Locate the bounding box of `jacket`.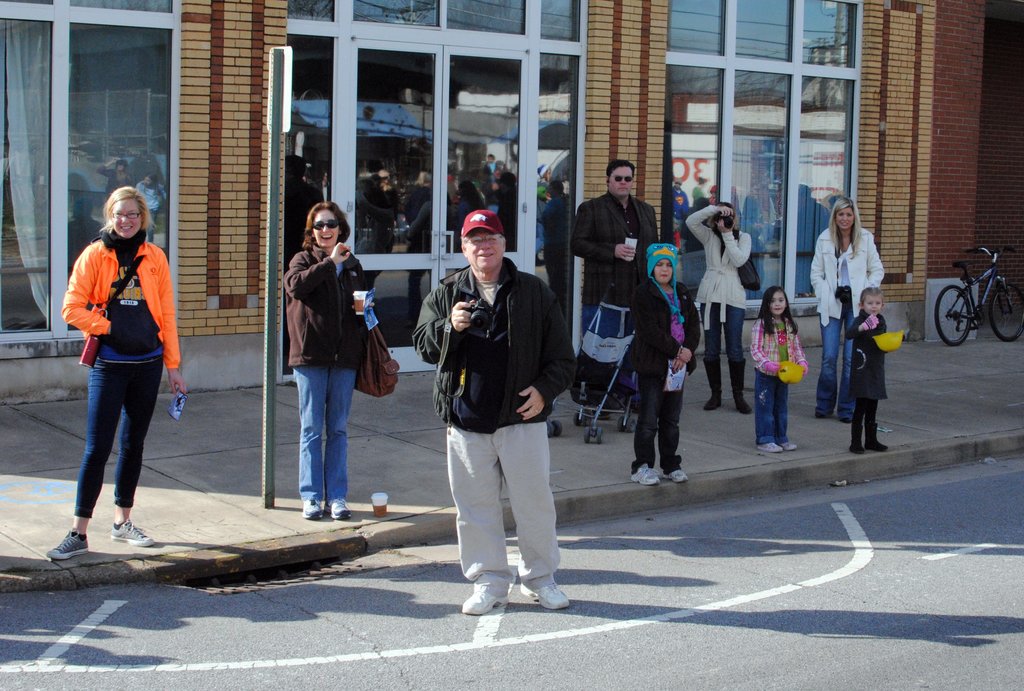
Bounding box: [566,193,660,335].
